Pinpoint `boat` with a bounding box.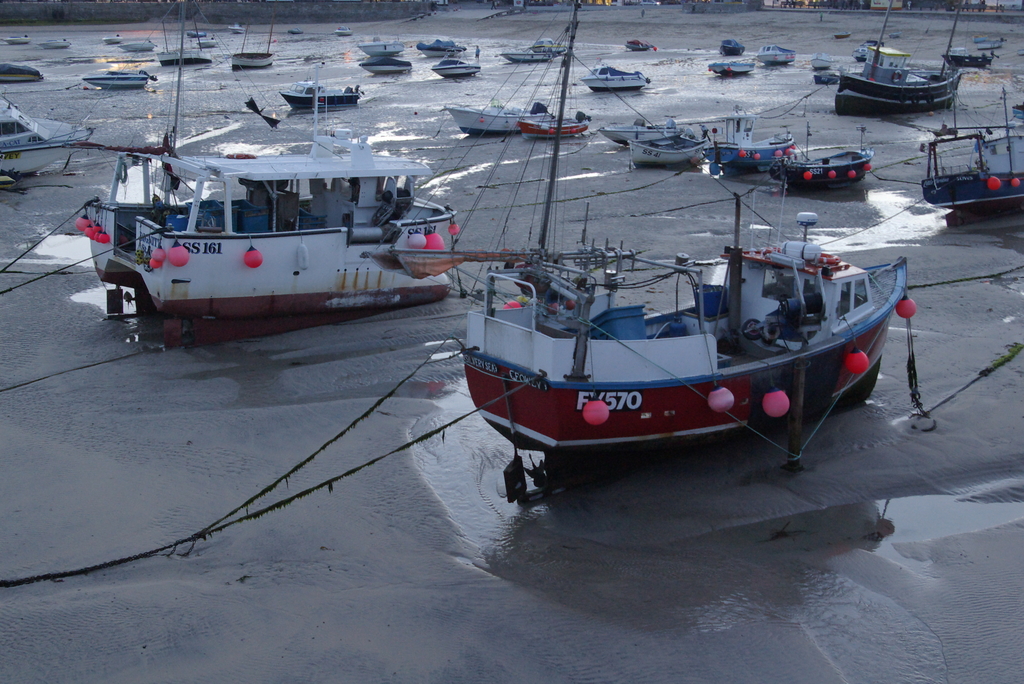
[532,37,566,56].
